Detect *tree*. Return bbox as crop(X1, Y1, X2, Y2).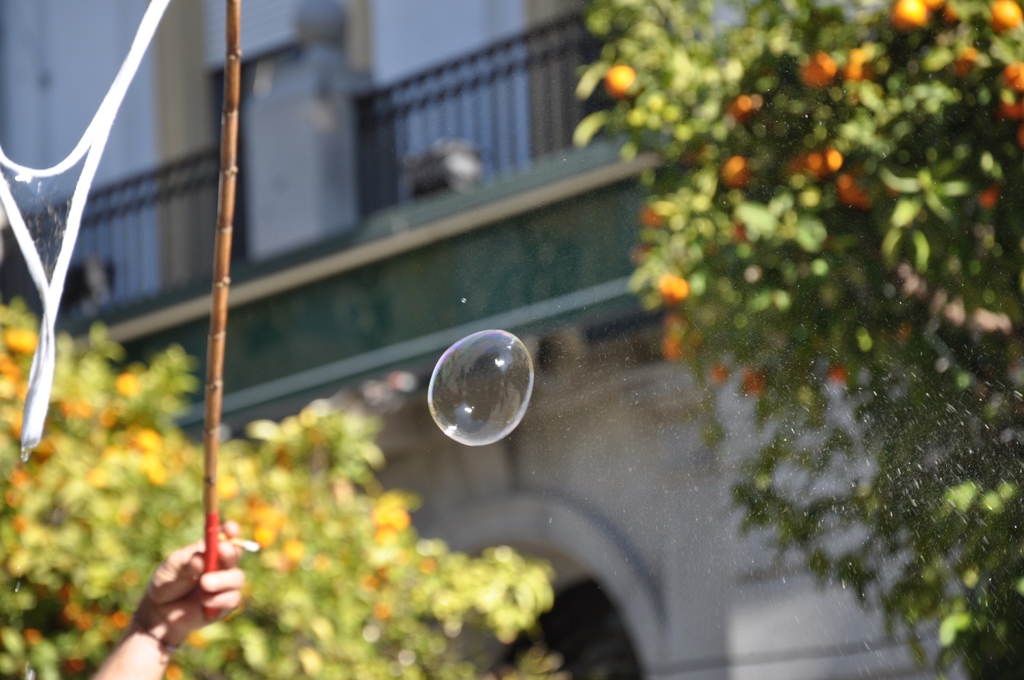
crop(572, 0, 1018, 677).
